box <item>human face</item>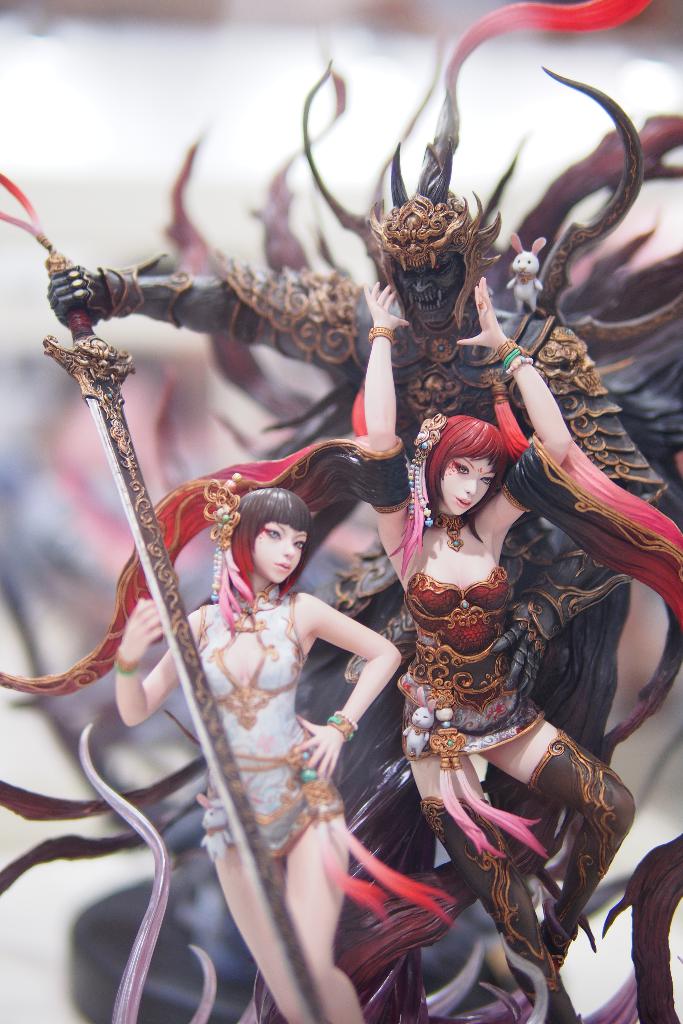
245, 522, 307, 587
